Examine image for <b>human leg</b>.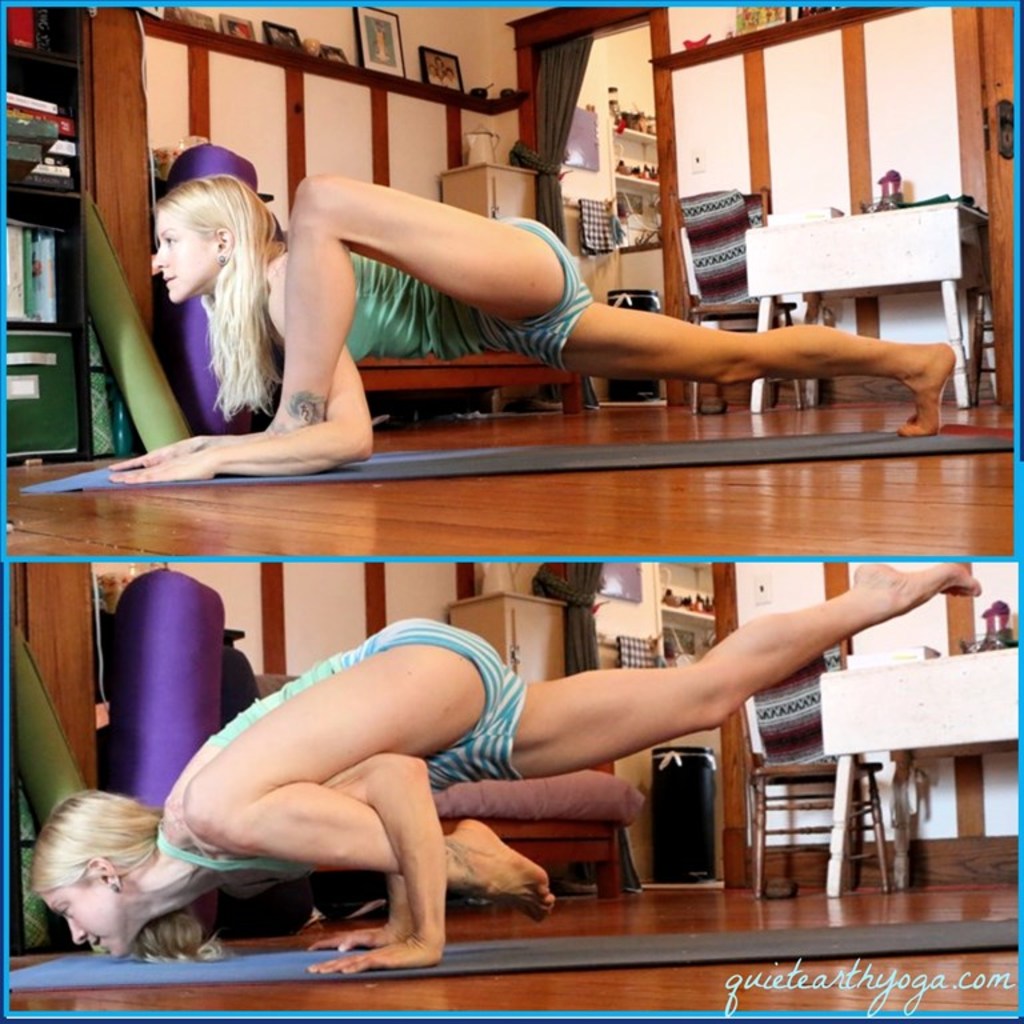
Examination result: bbox=(509, 564, 984, 783).
